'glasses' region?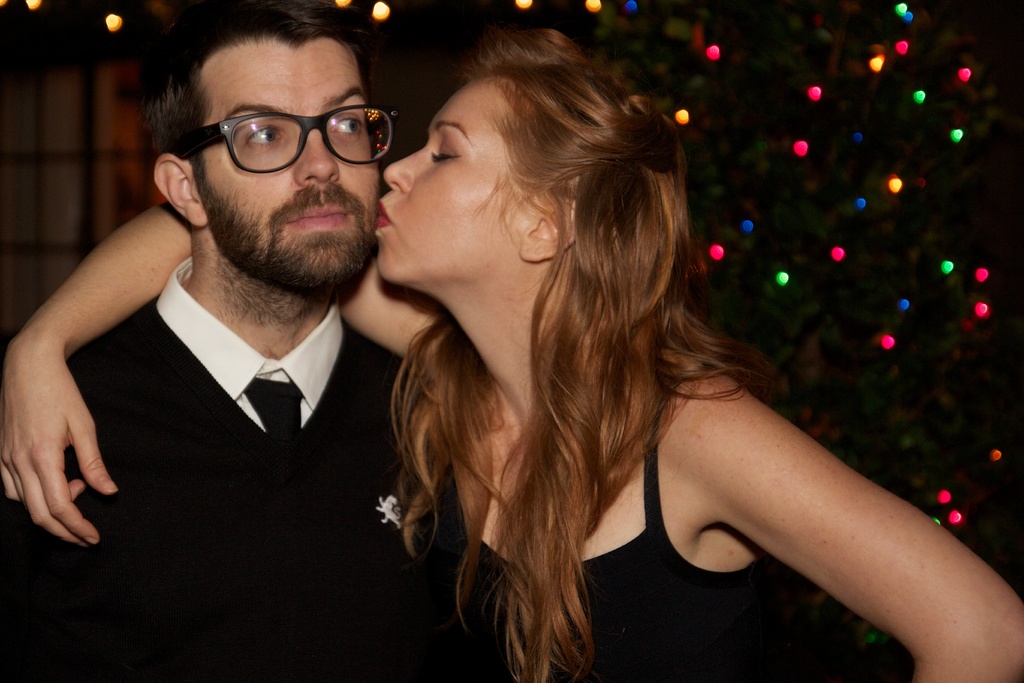
(166,90,399,162)
